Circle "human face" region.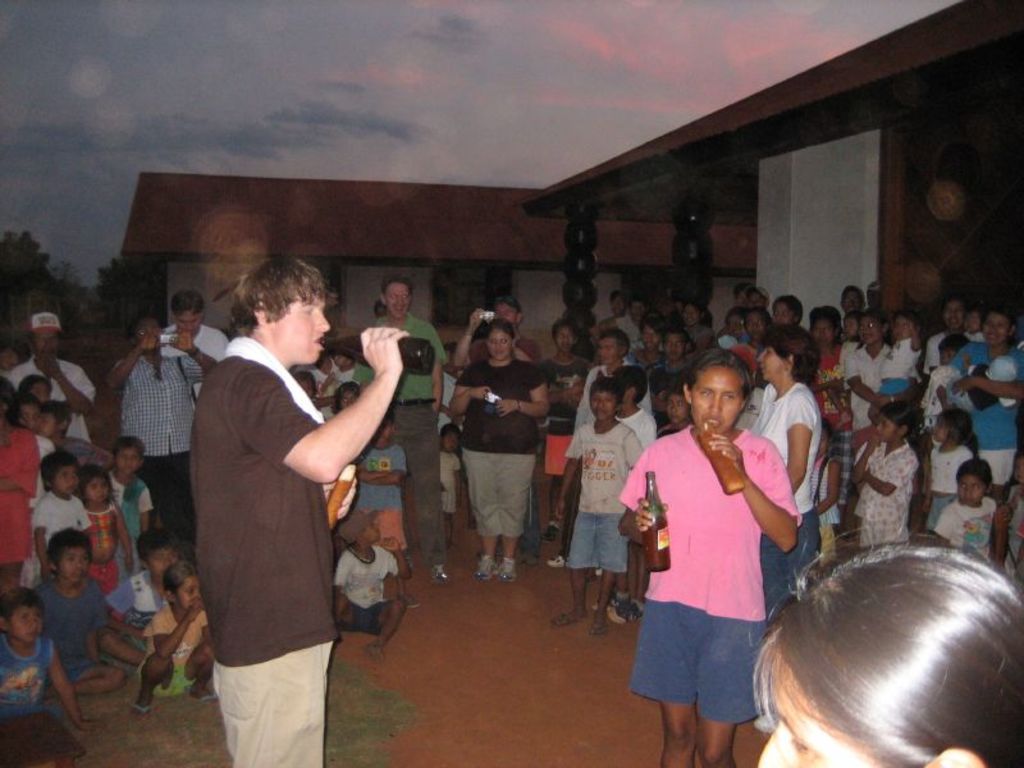
Region: [443, 434, 456, 449].
